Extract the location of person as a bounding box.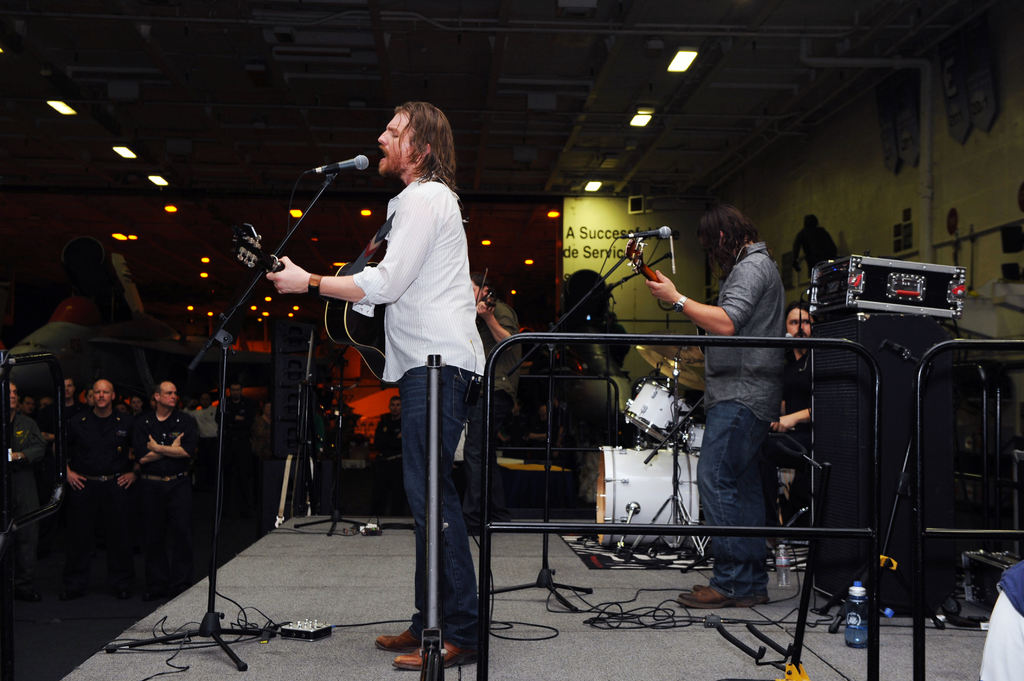
(264, 97, 485, 669).
